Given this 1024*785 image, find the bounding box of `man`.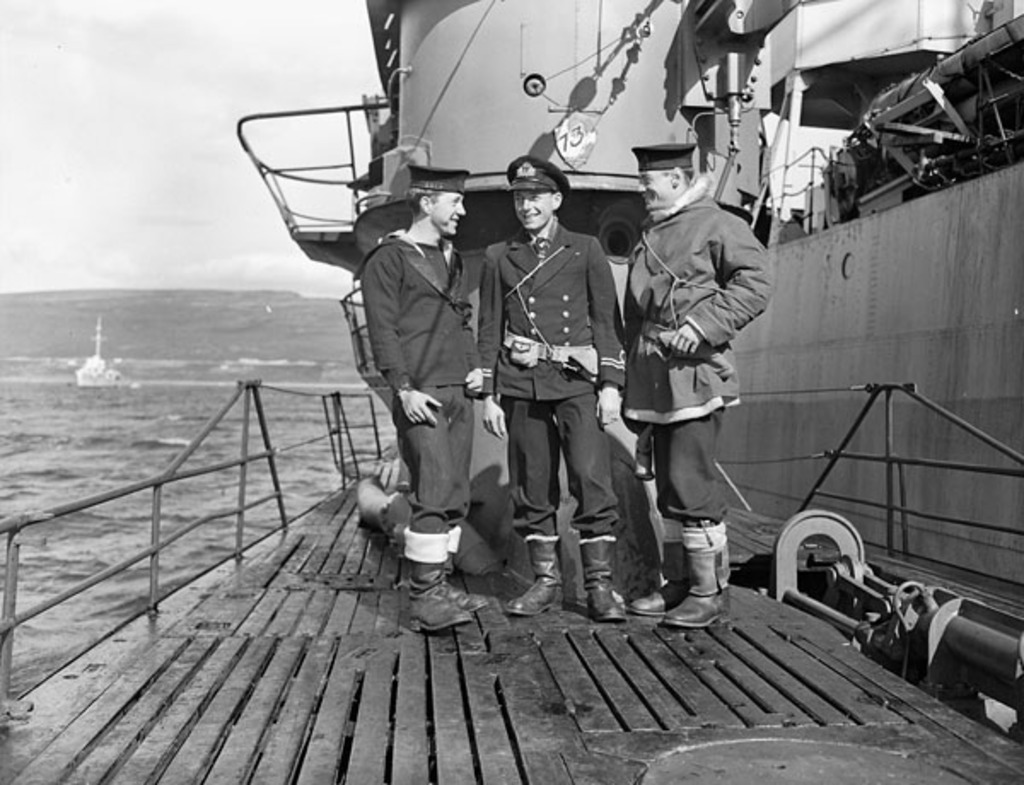
<box>602,125,773,618</box>.
